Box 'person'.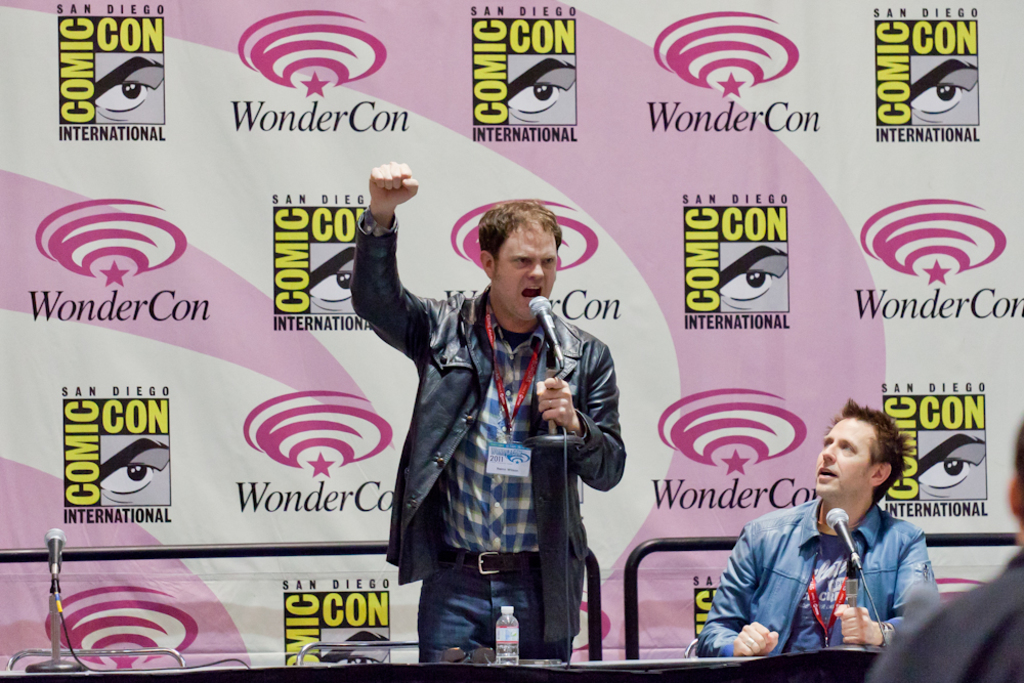
(x1=92, y1=51, x2=163, y2=128).
